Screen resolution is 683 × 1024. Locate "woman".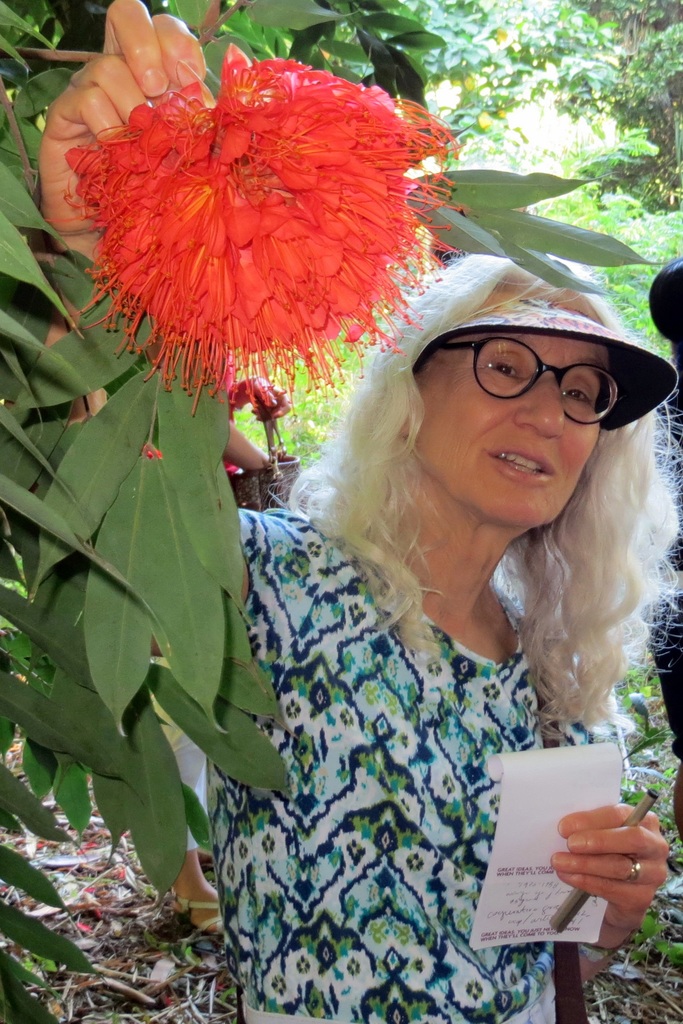
(x1=155, y1=211, x2=682, y2=1001).
